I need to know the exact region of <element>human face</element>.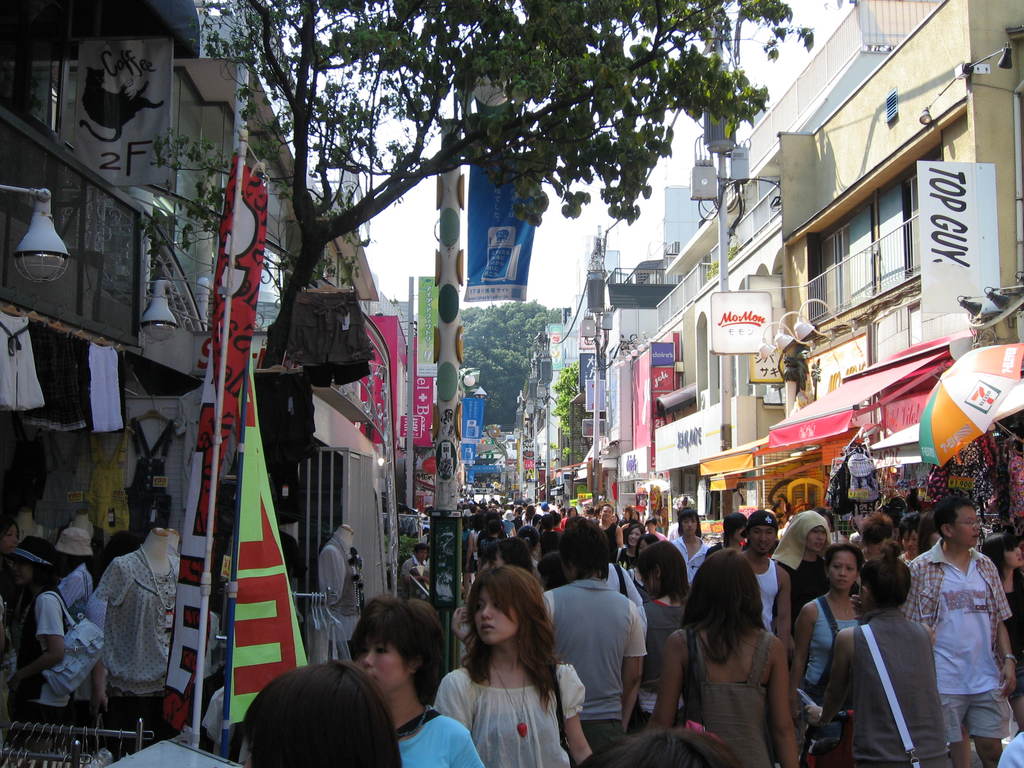
Region: select_region(833, 554, 854, 589).
